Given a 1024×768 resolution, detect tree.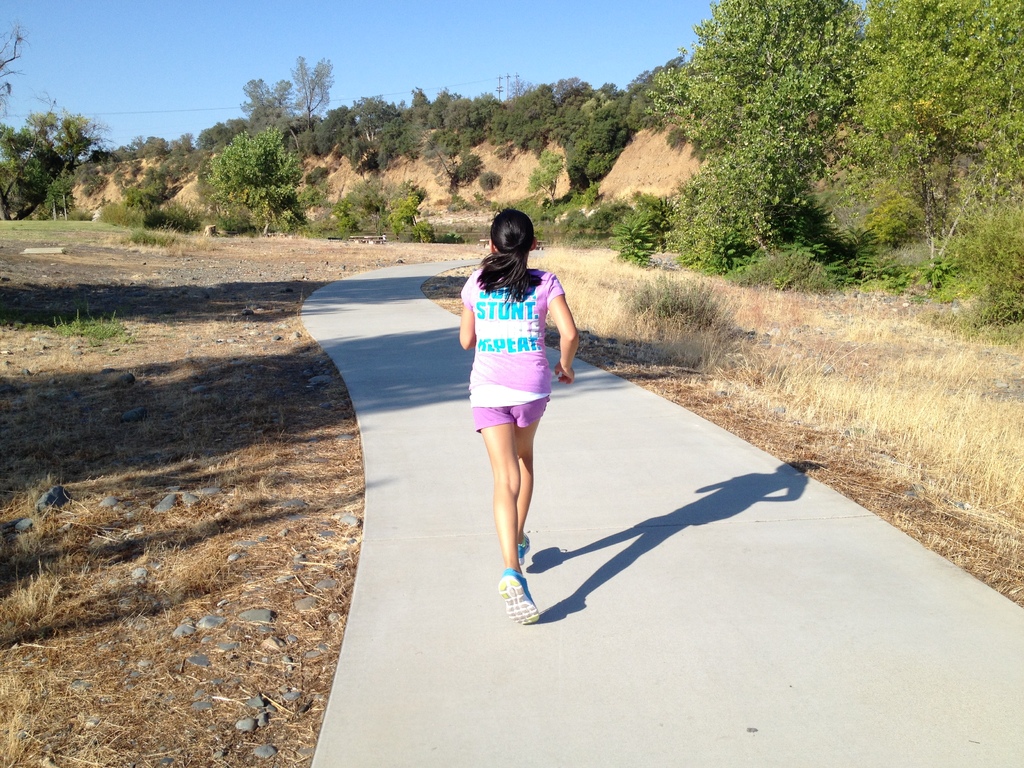
[left=526, top=146, right=563, bottom=210].
